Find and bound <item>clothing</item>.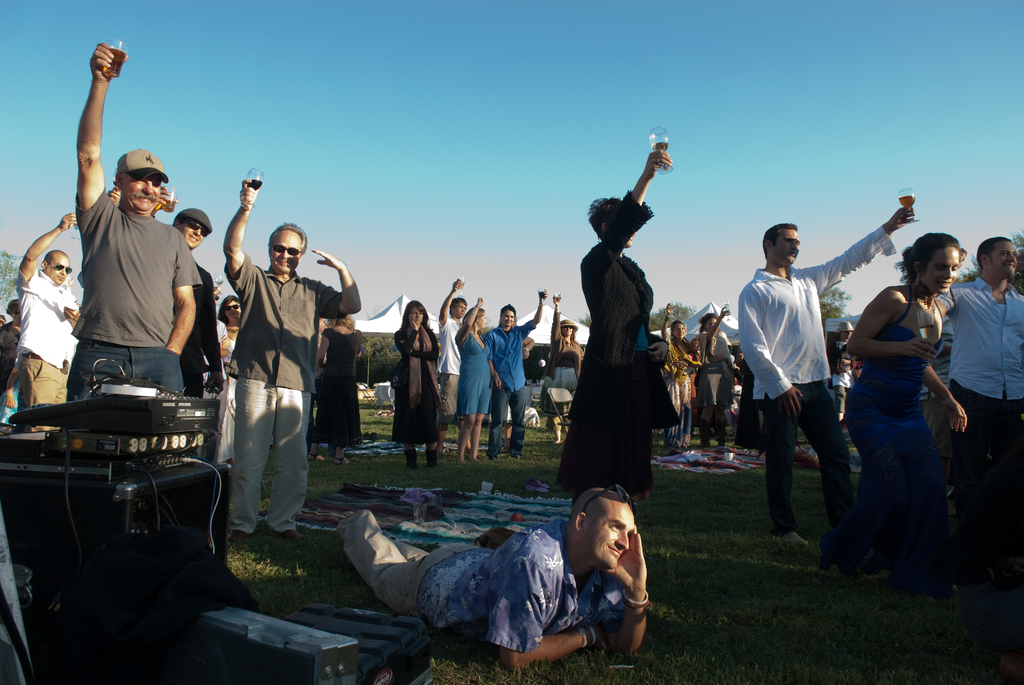
Bound: x1=16, y1=353, x2=70, y2=409.
